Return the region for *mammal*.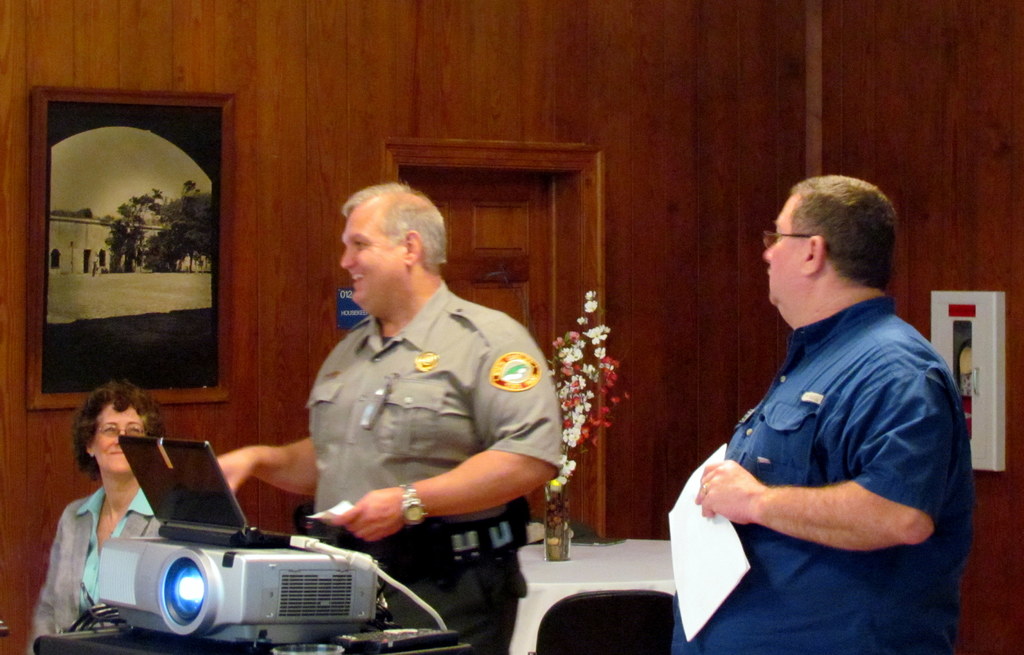
19:380:170:654.
